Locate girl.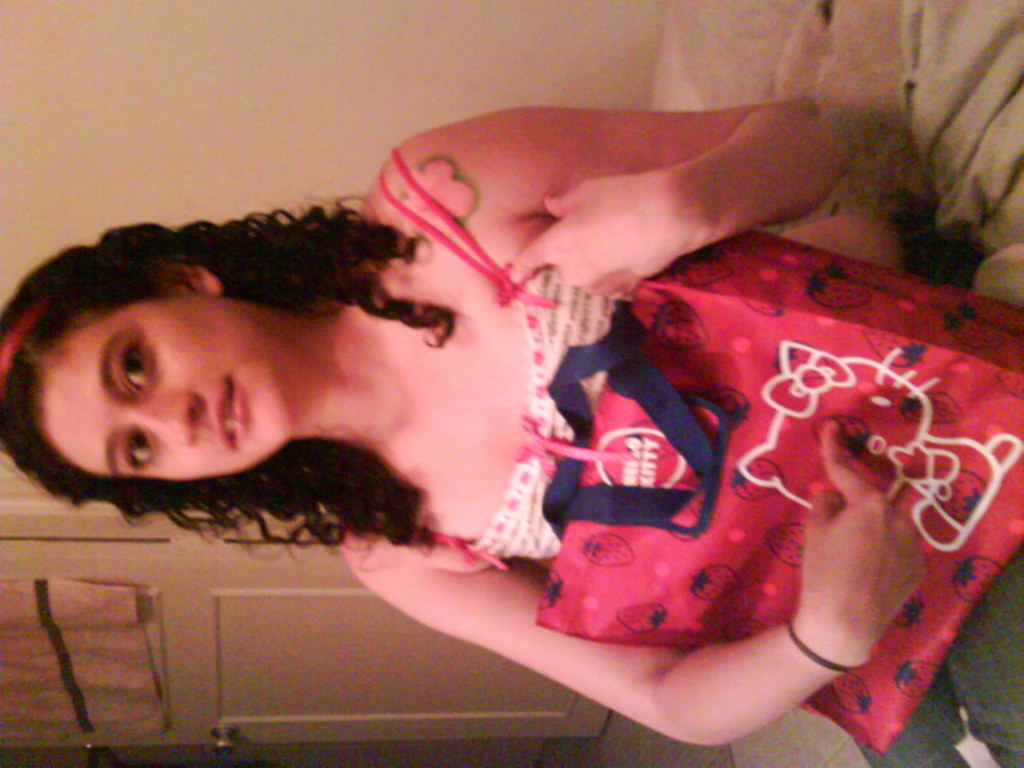
Bounding box: bbox=[0, 102, 1023, 767].
